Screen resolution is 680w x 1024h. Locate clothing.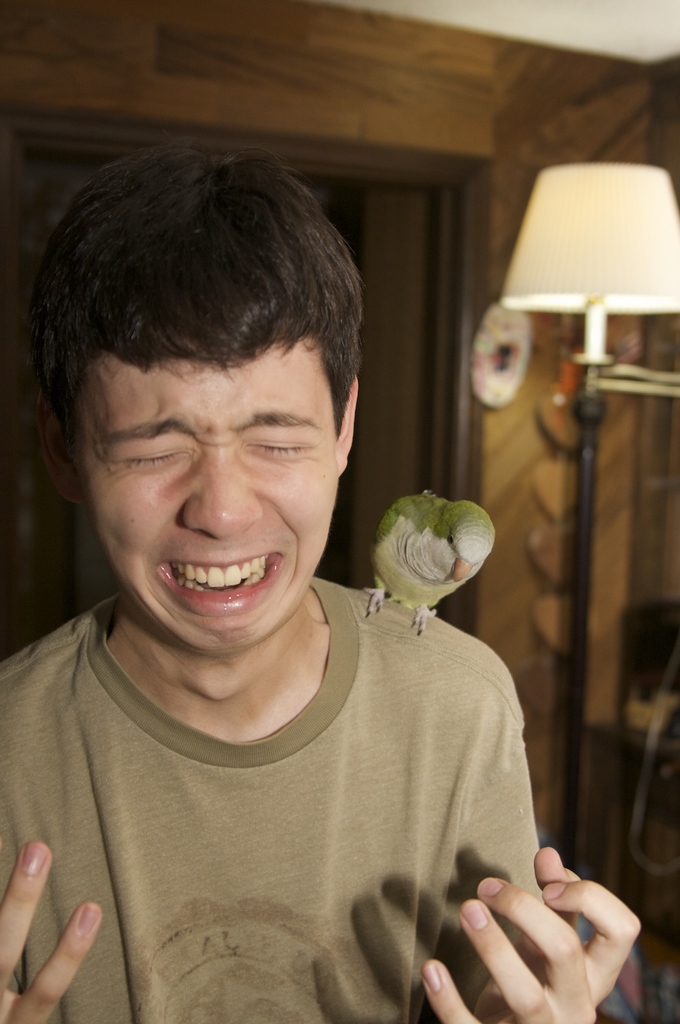
0 567 544 1023.
